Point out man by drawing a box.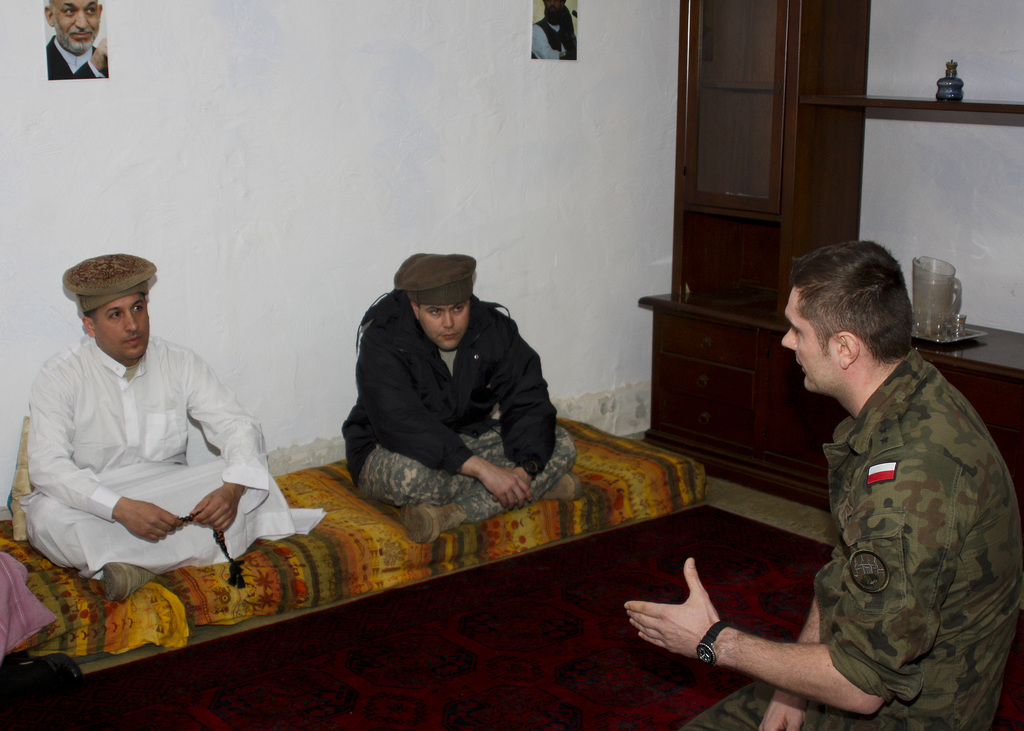
bbox=[621, 242, 1023, 730].
